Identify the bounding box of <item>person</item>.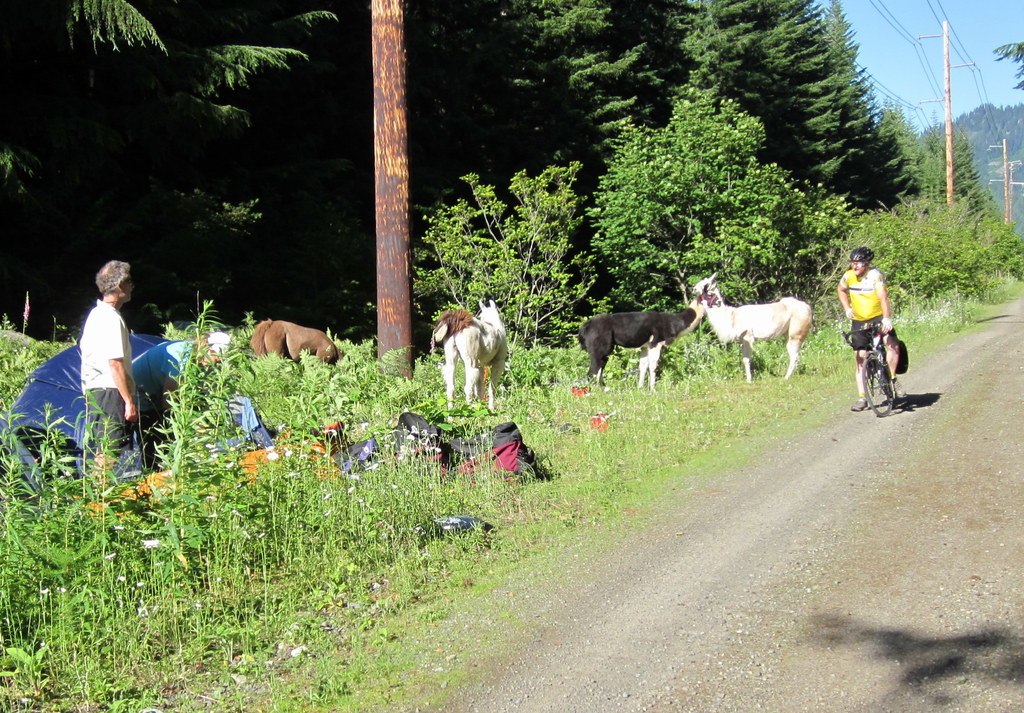
bbox=[76, 258, 142, 510].
